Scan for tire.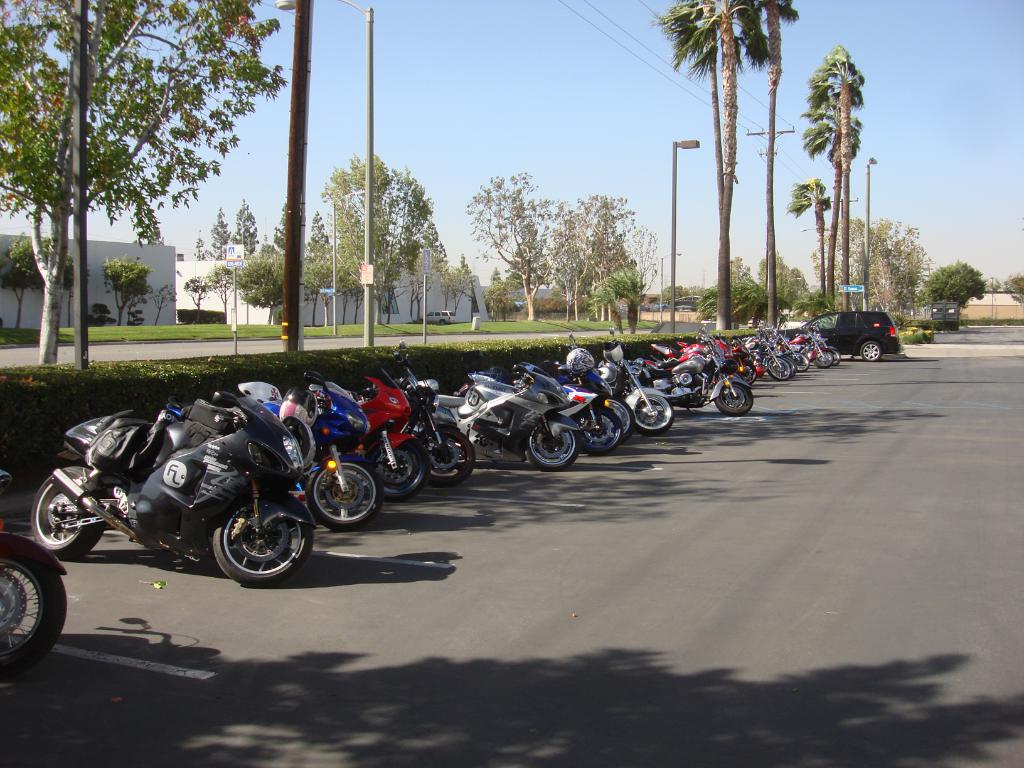
Scan result: left=861, top=342, right=884, bottom=362.
